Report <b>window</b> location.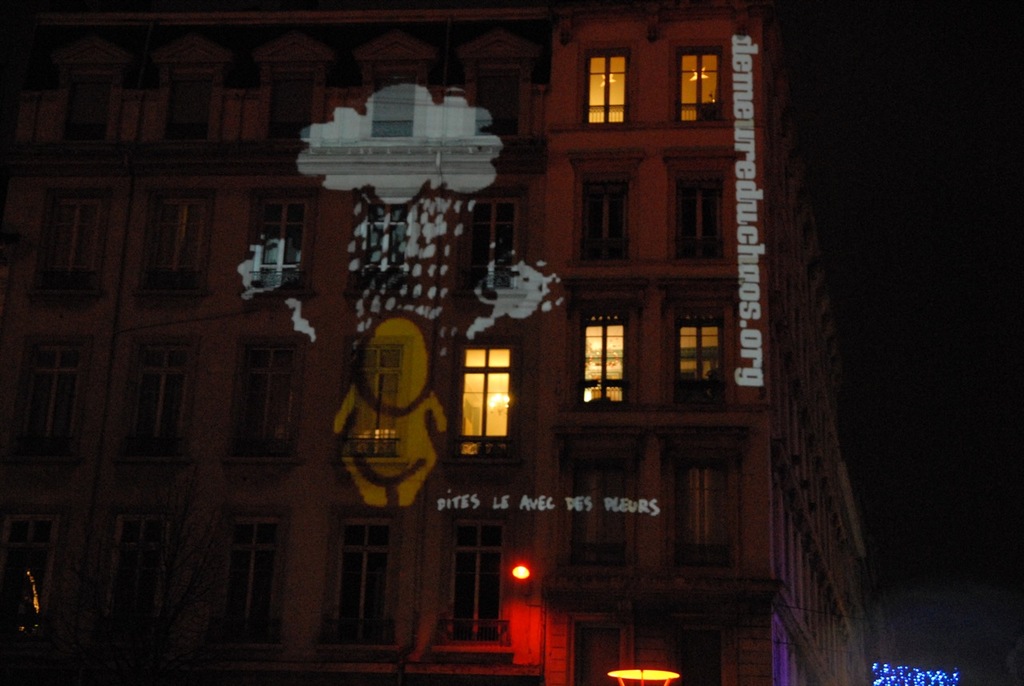
Report: region(582, 300, 628, 400).
